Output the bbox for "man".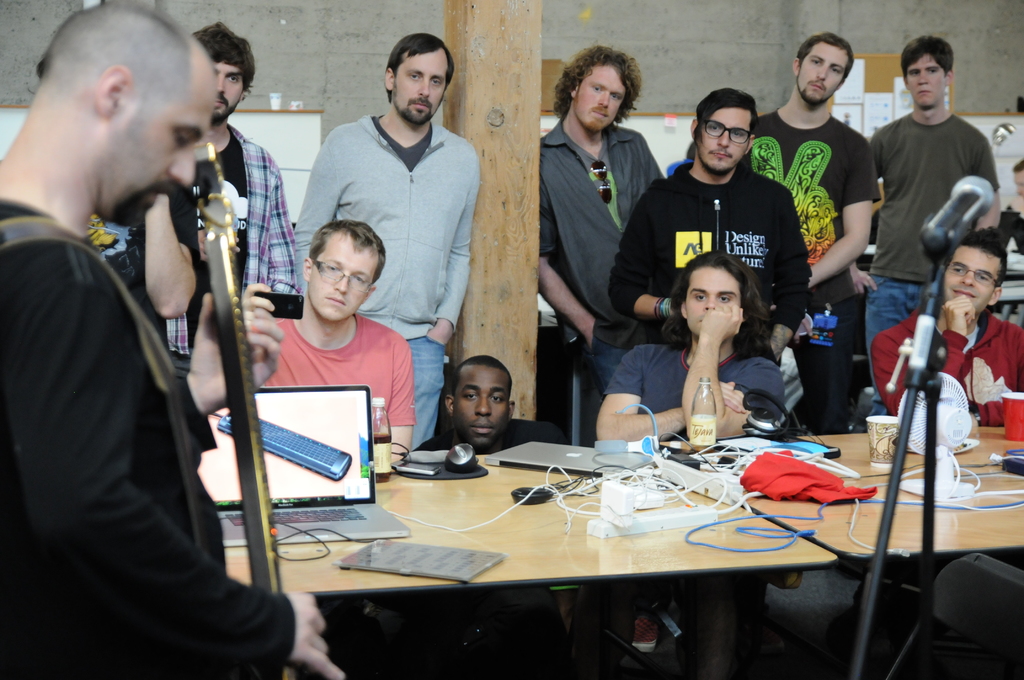
bbox=(291, 31, 478, 452).
